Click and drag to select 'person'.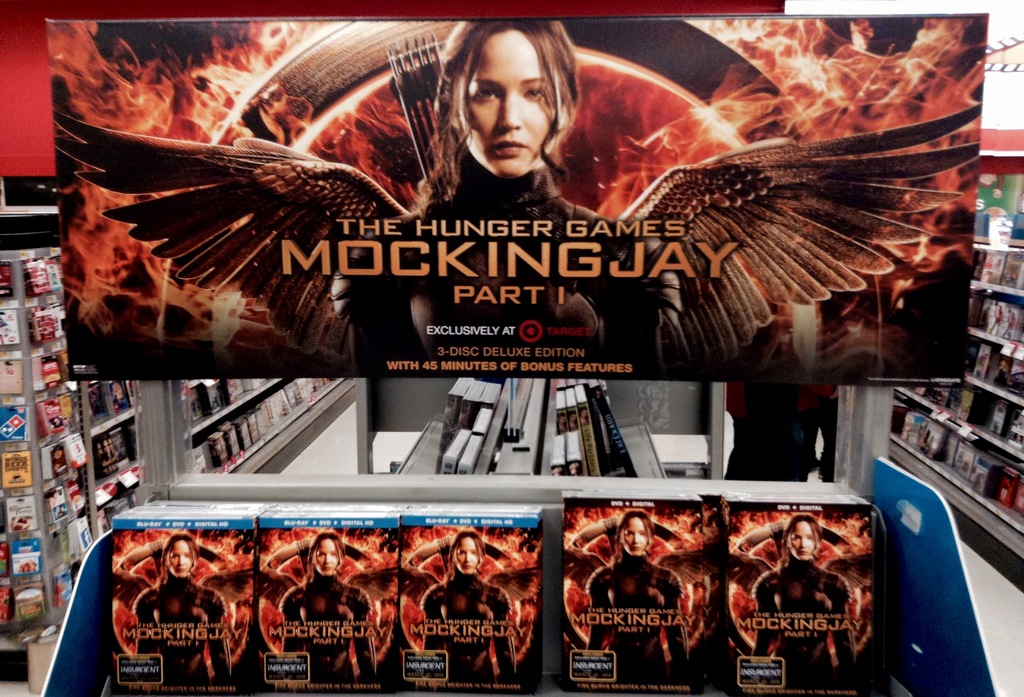
Selection: 582:510:682:686.
